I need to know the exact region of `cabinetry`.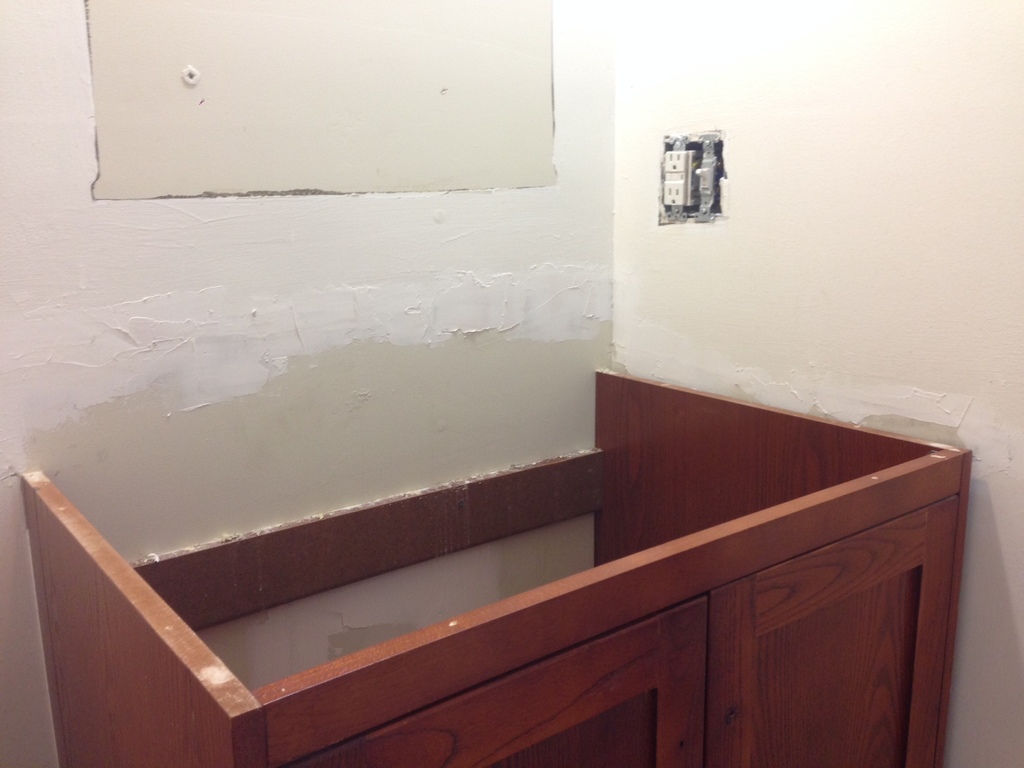
Region: locate(703, 490, 970, 767).
